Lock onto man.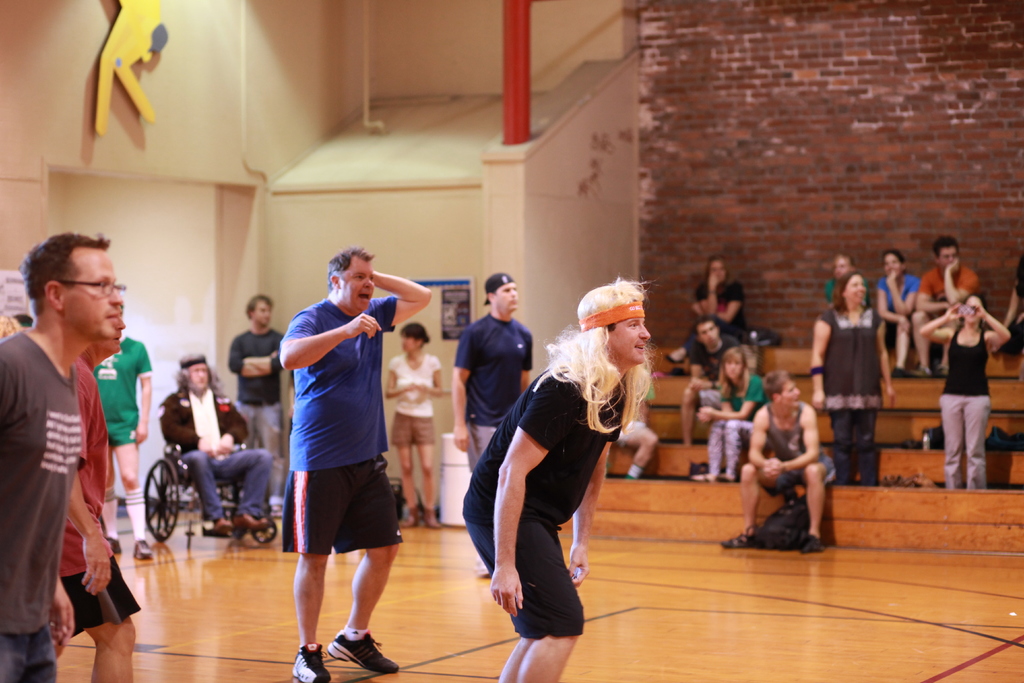
Locked: (x1=0, y1=237, x2=119, y2=682).
